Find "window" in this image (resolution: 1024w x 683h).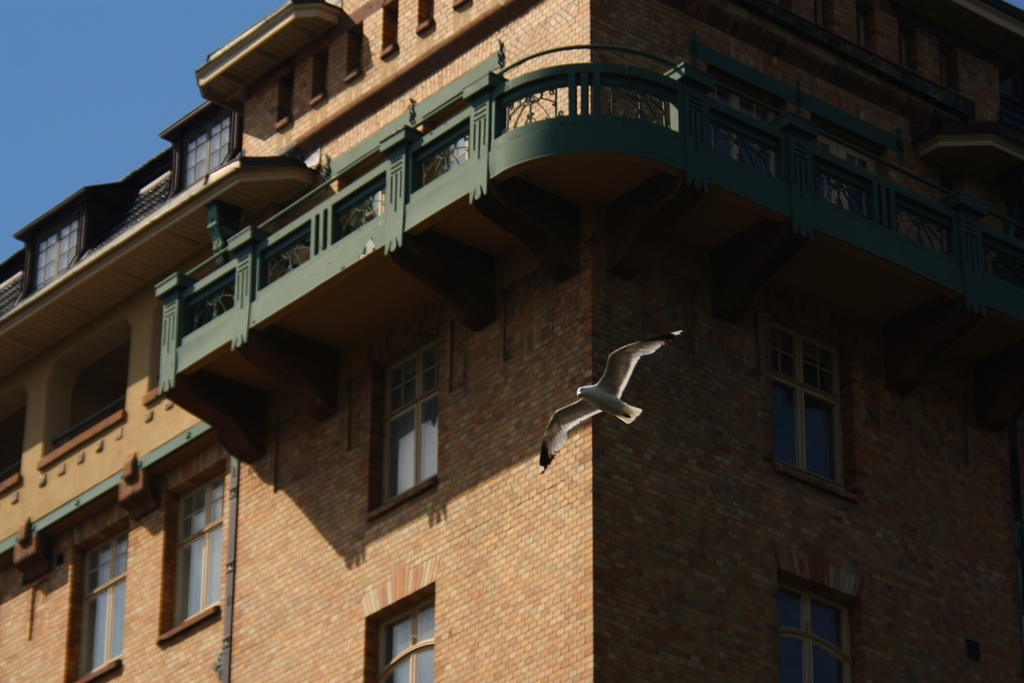
box=[371, 331, 436, 513].
